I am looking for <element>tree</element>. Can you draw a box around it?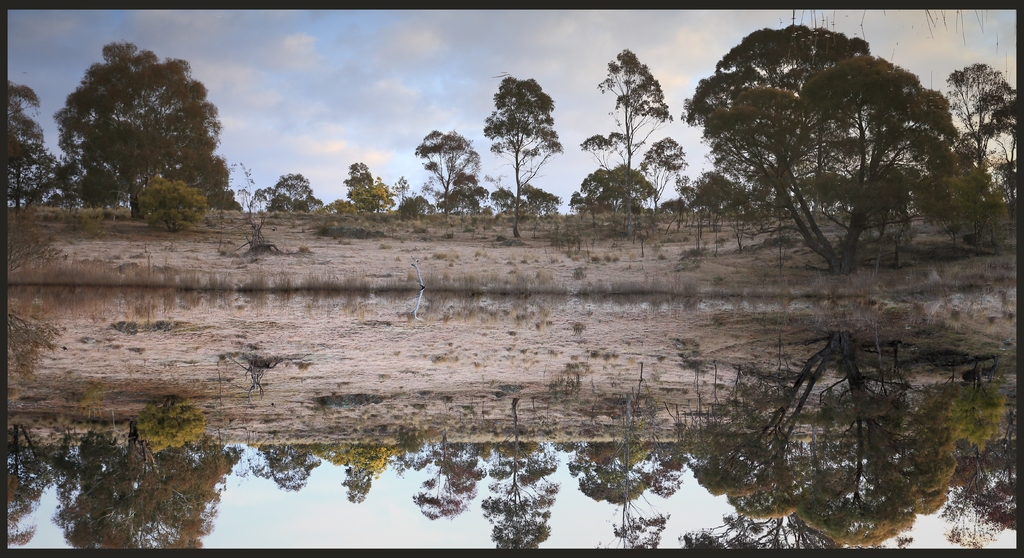
Sure, the bounding box is 577,42,676,219.
